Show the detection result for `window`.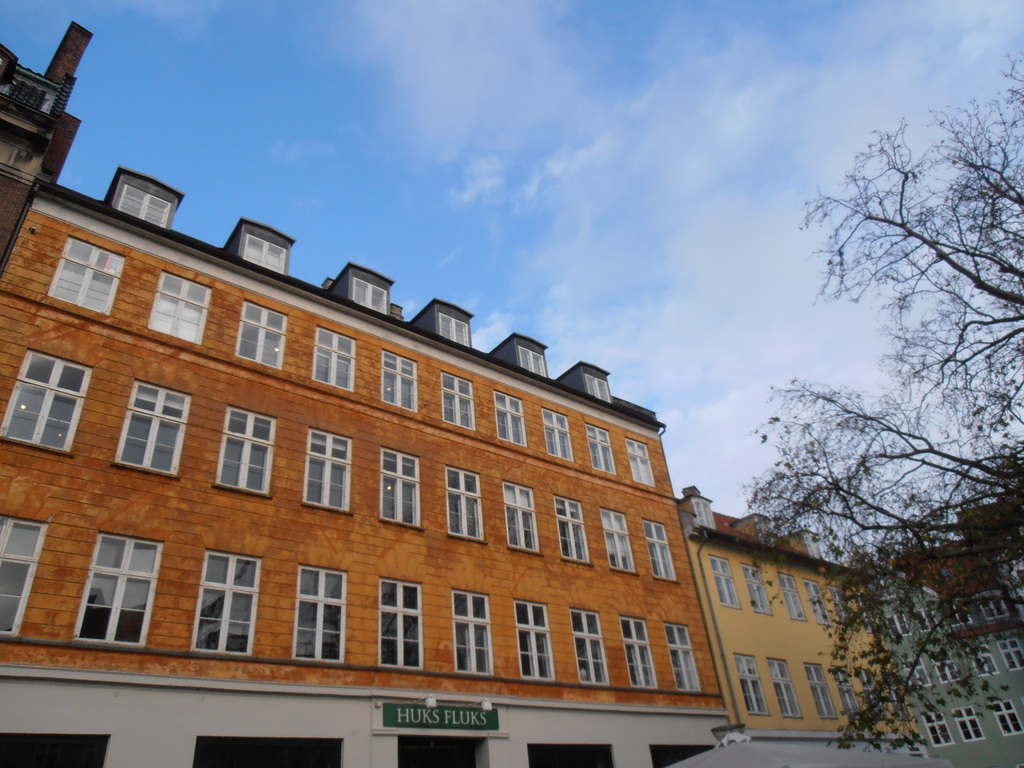
bbox(212, 403, 276, 499).
